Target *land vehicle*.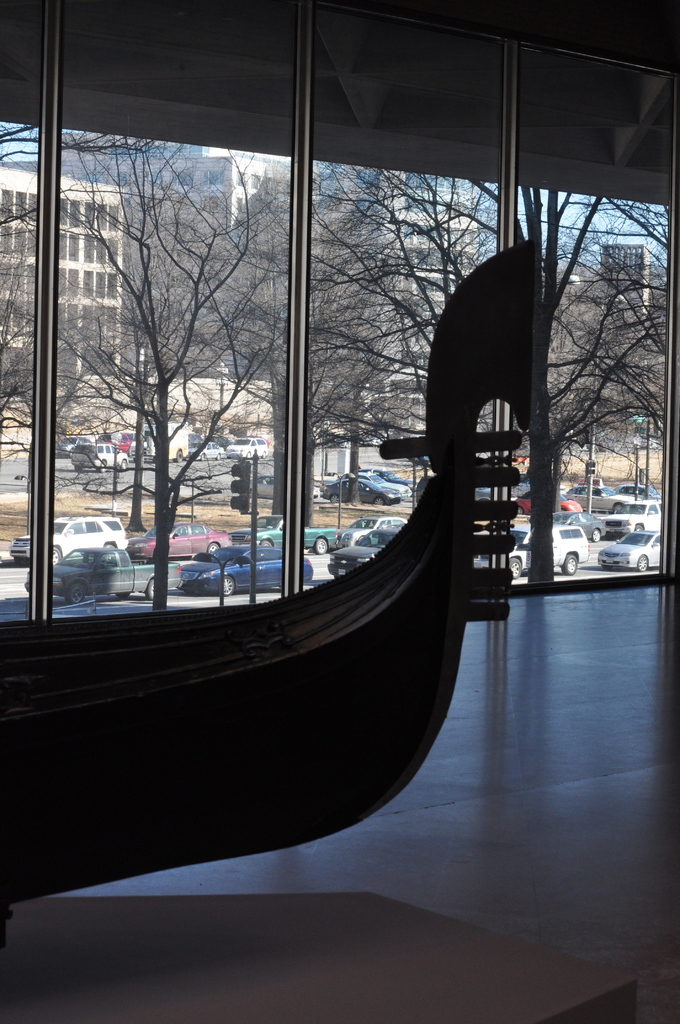
Target region: <bbox>601, 506, 658, 538</bbox>.
